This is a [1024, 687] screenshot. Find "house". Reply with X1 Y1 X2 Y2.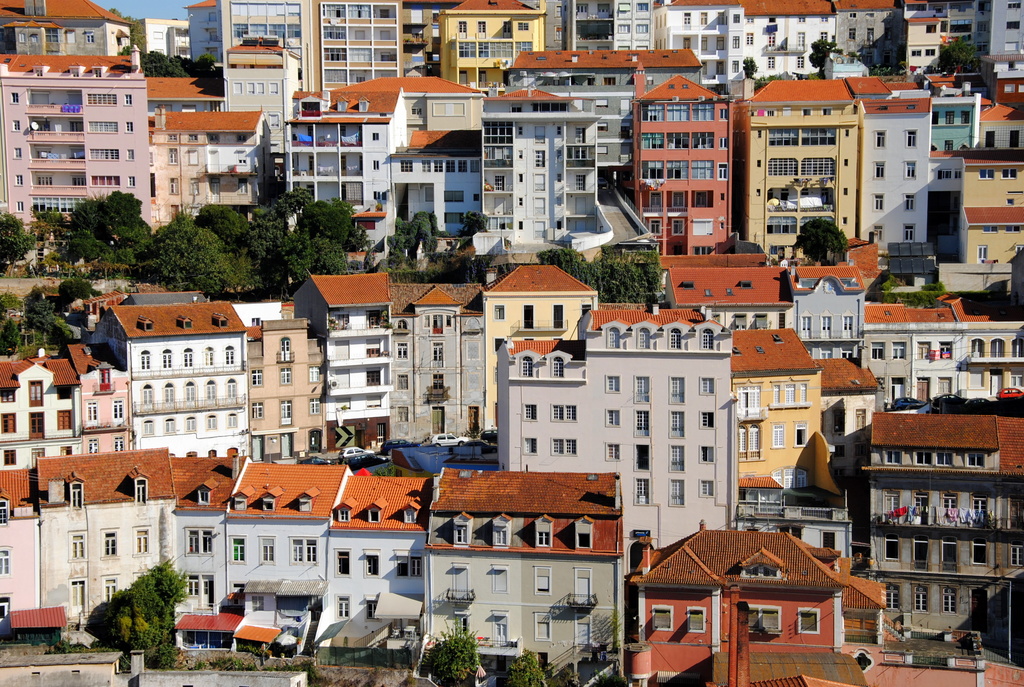
932 0 1022 79.
